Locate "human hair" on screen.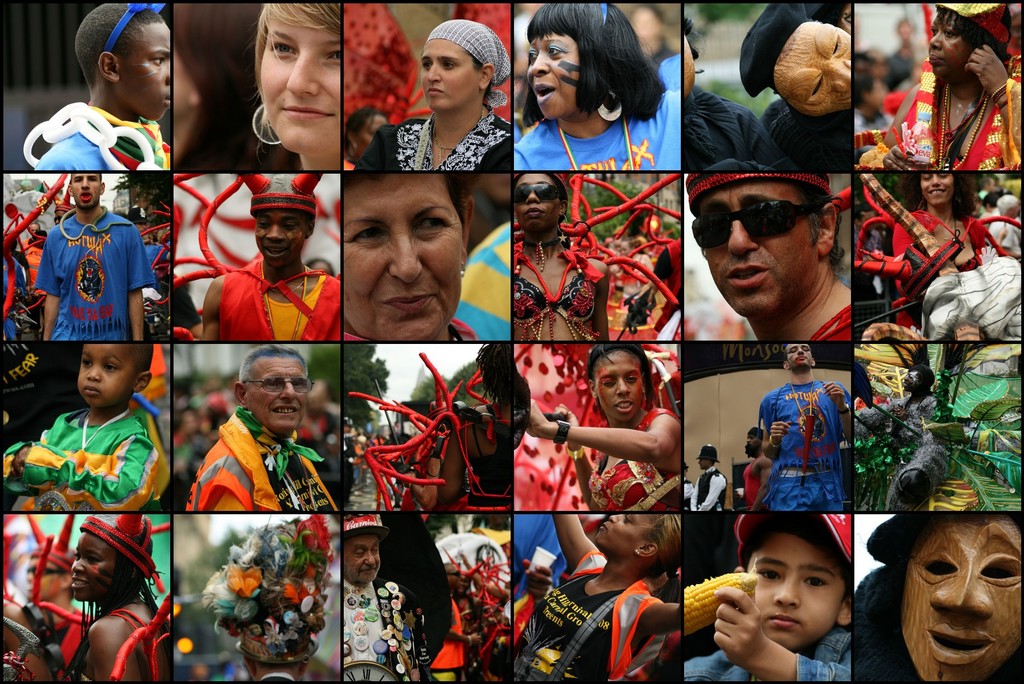
On screen at {"left": 790, "top": 181, "right": 846, "bottom": 276}.
